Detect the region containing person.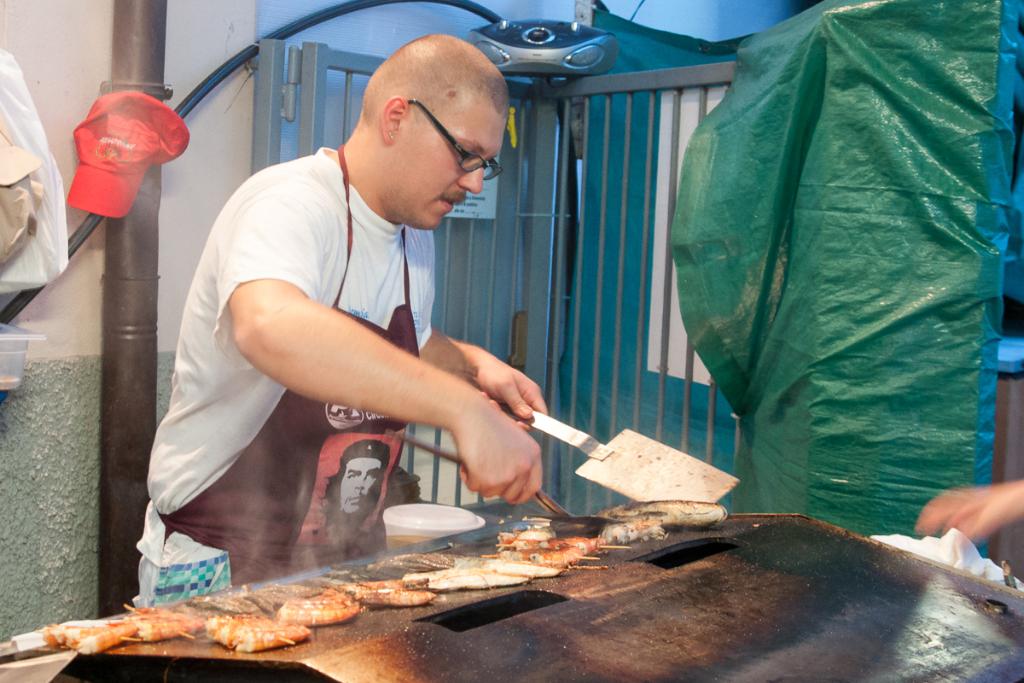
<bbox>156, 38, 605, 587</bbox>.
